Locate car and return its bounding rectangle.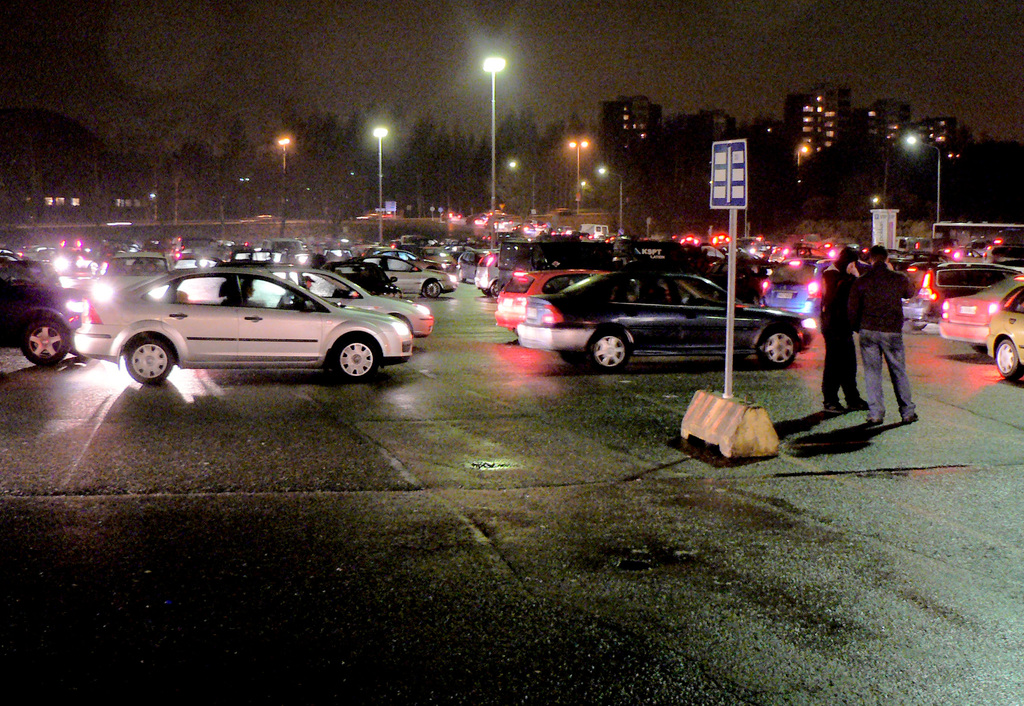
<region>514, 273, 818, 366</region>.
